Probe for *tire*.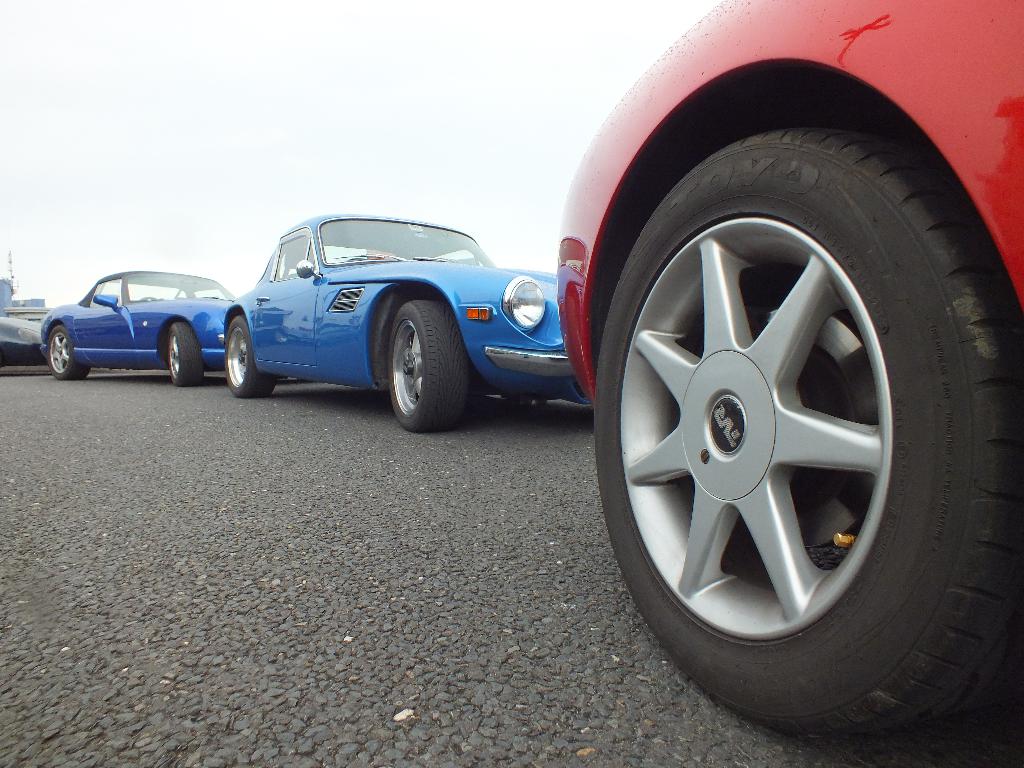
Probe result: detection(388, 301, 472, 431).
